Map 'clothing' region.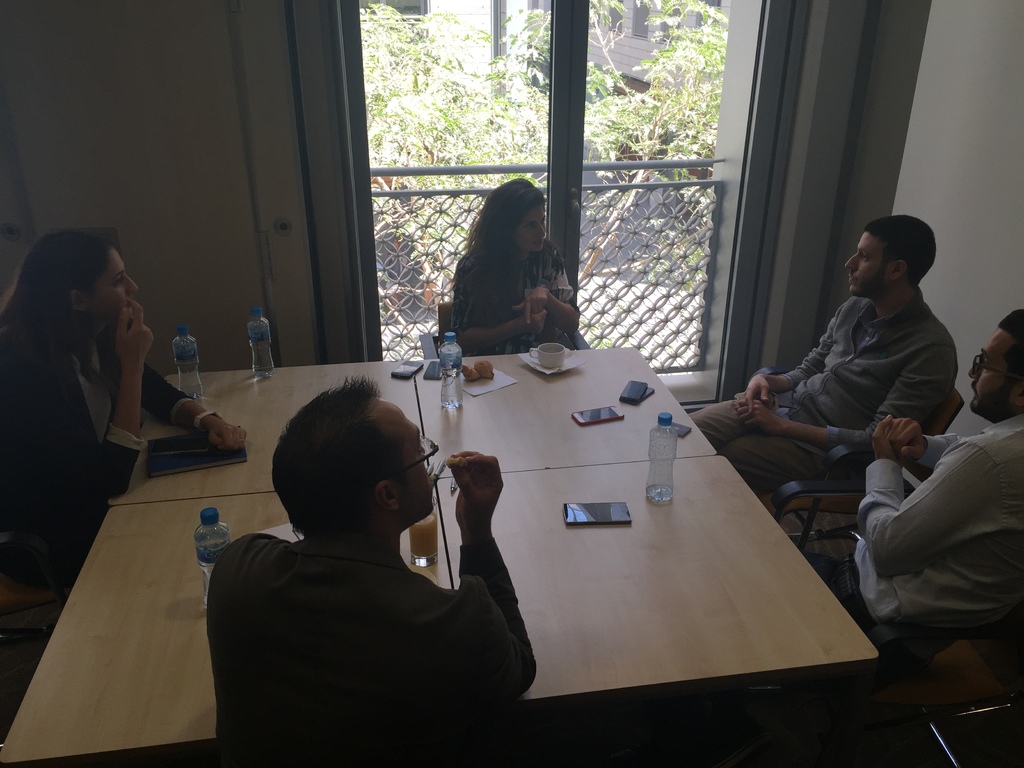
Mapped to (x1=812, y1=410, x2=1023, y2=641).
